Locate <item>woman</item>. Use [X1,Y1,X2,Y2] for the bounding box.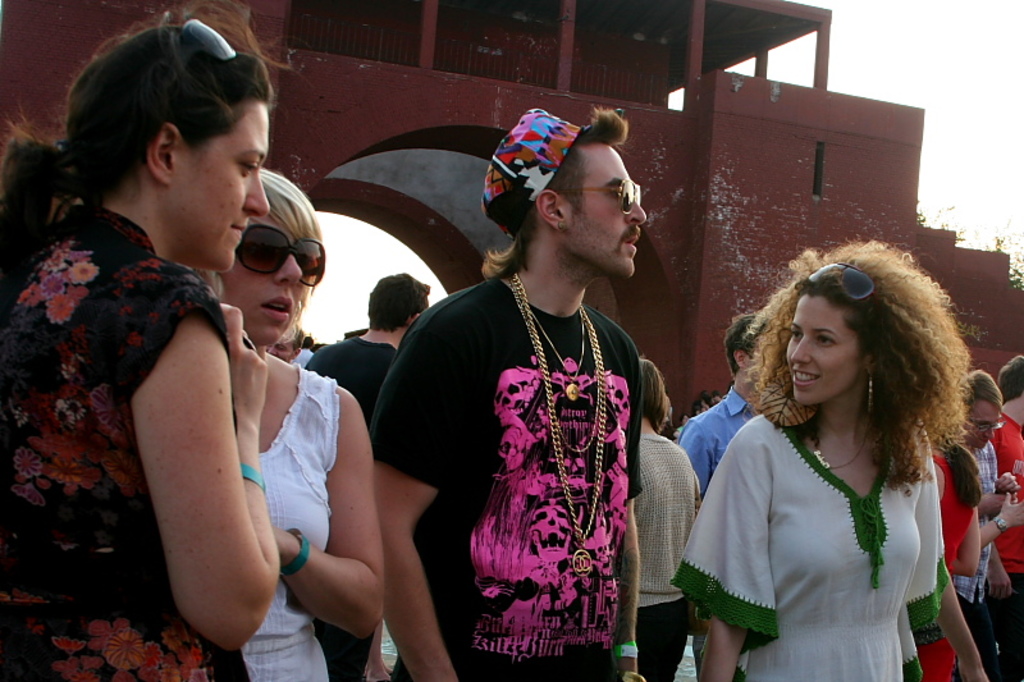
[915,422,984,681].
